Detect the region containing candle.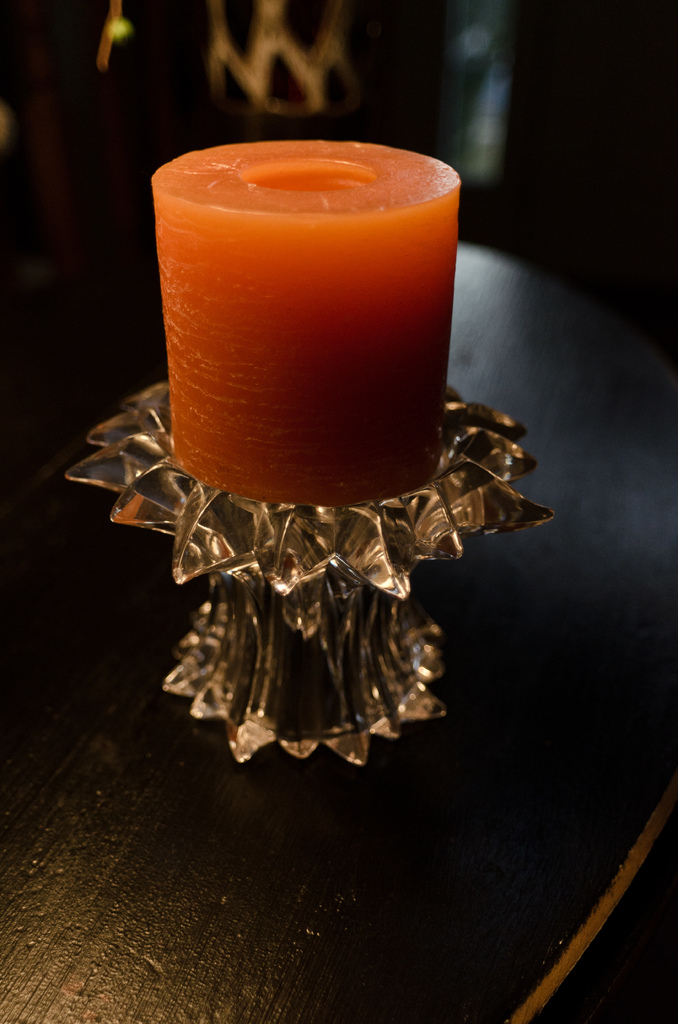
<box>149,136,464,499</box>.
